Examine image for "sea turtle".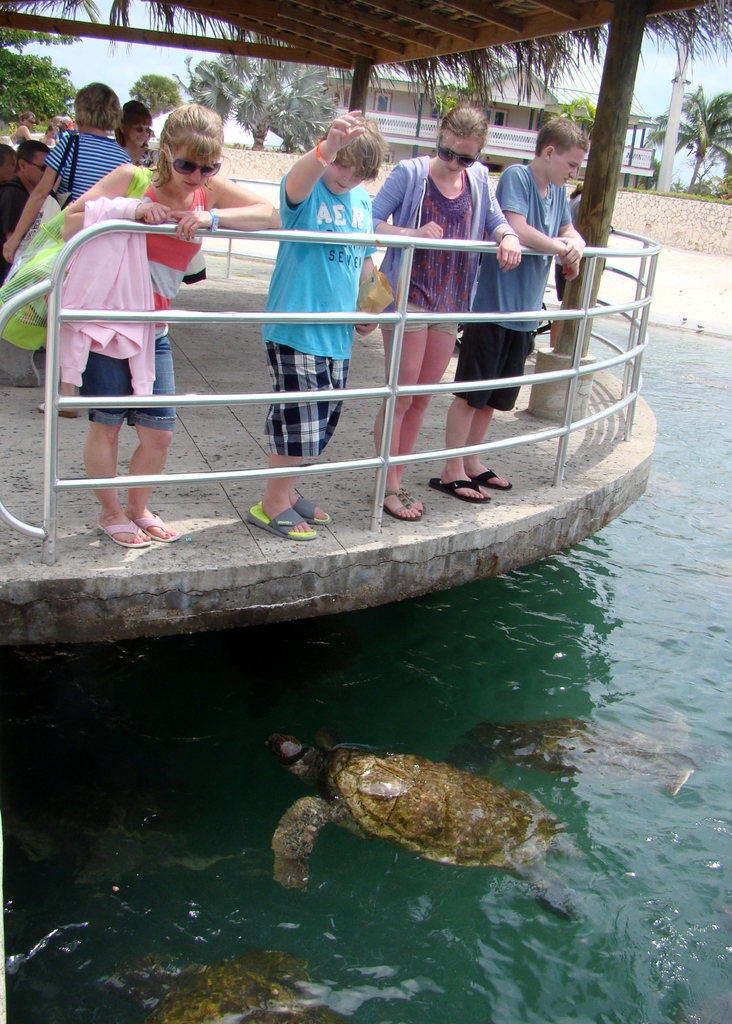
Examination result: (245, 730, 607, 920).
